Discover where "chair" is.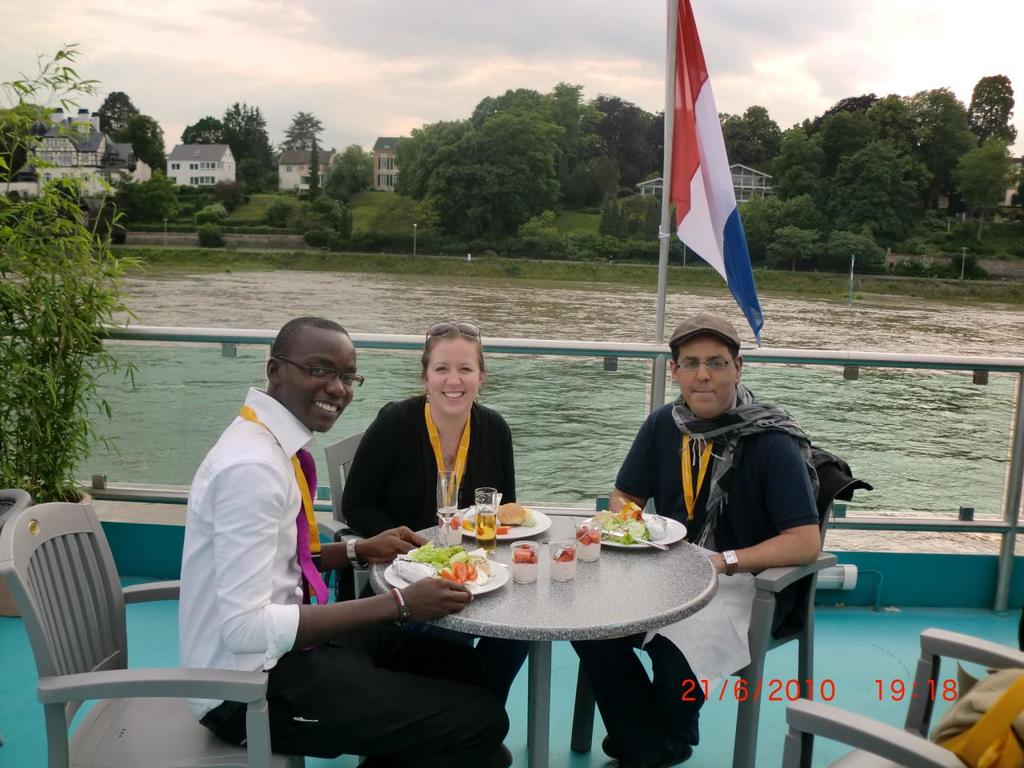
Discovered at BBox(6, 482, 254, 767).
